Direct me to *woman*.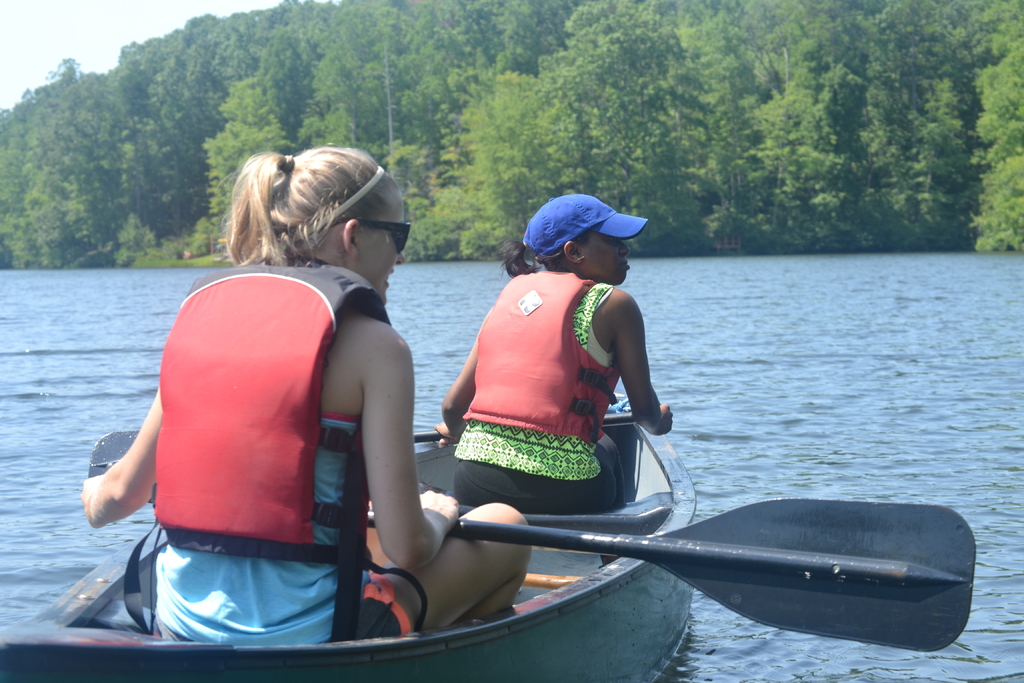
Direction: [120,163,561,667].
